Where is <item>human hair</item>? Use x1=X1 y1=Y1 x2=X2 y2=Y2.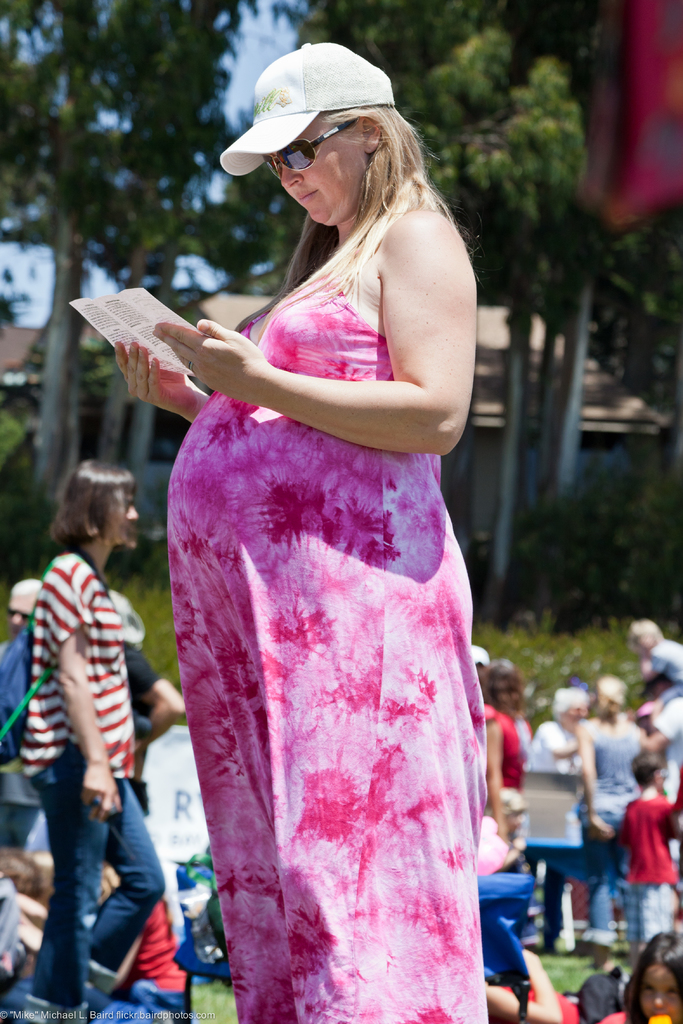
x1=46 y1=461 x2=135 y2=547.
